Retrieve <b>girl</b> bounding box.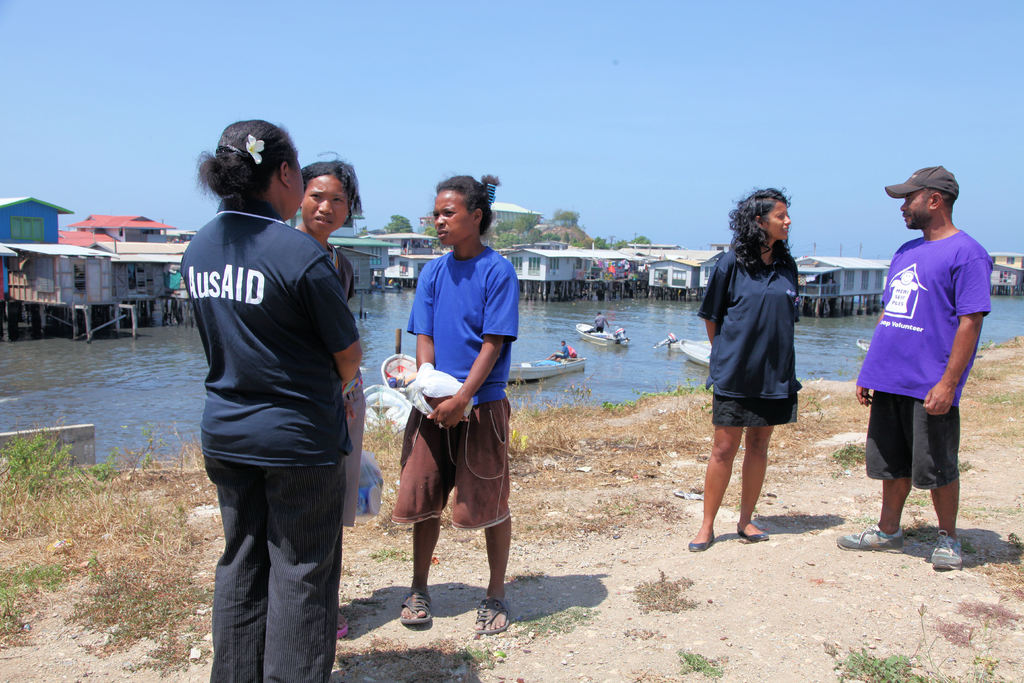
Bounding box: detection(291, 152, 367, 633).
